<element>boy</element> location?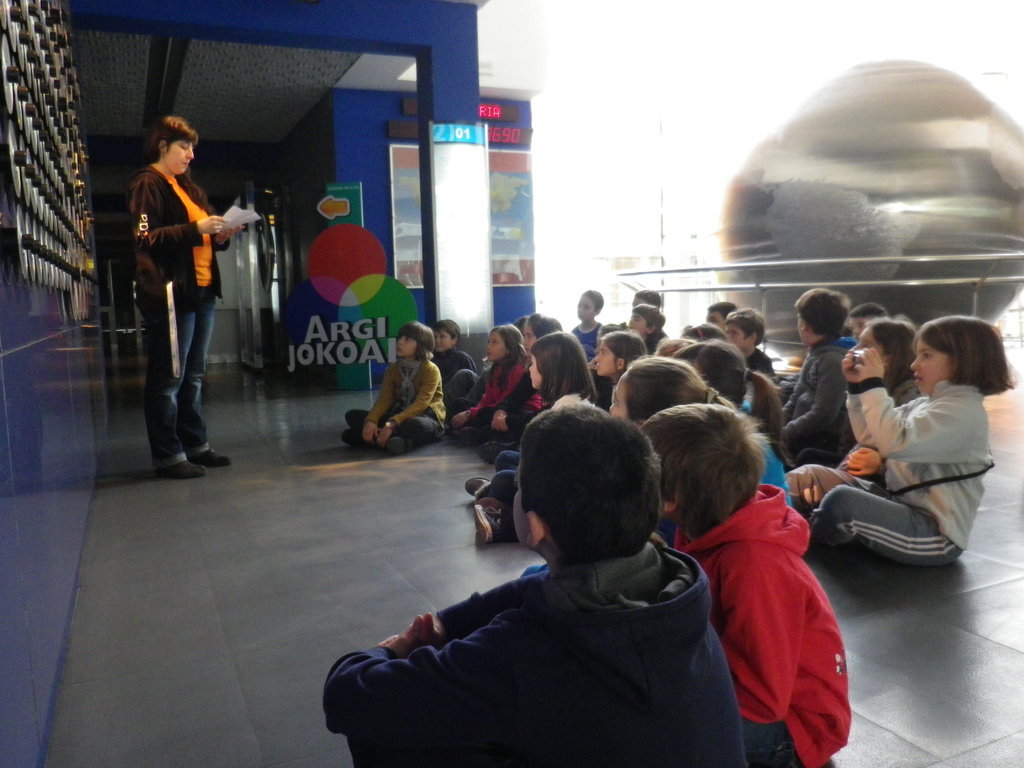
region(628, 303, 665, 355)
